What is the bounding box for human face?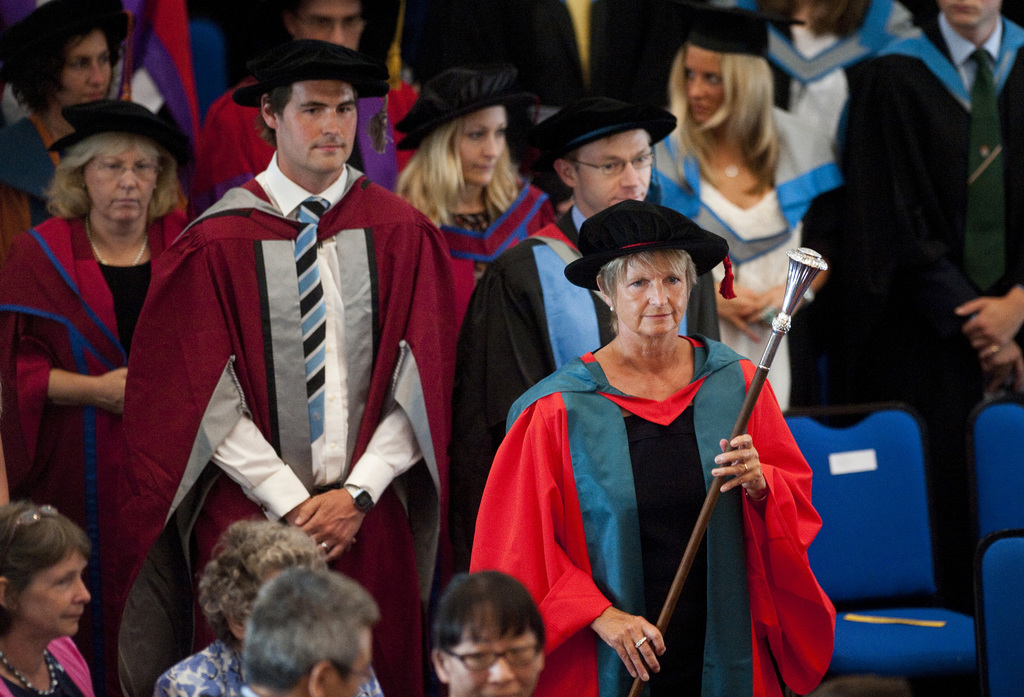
region(329, 631, 370, 696).
